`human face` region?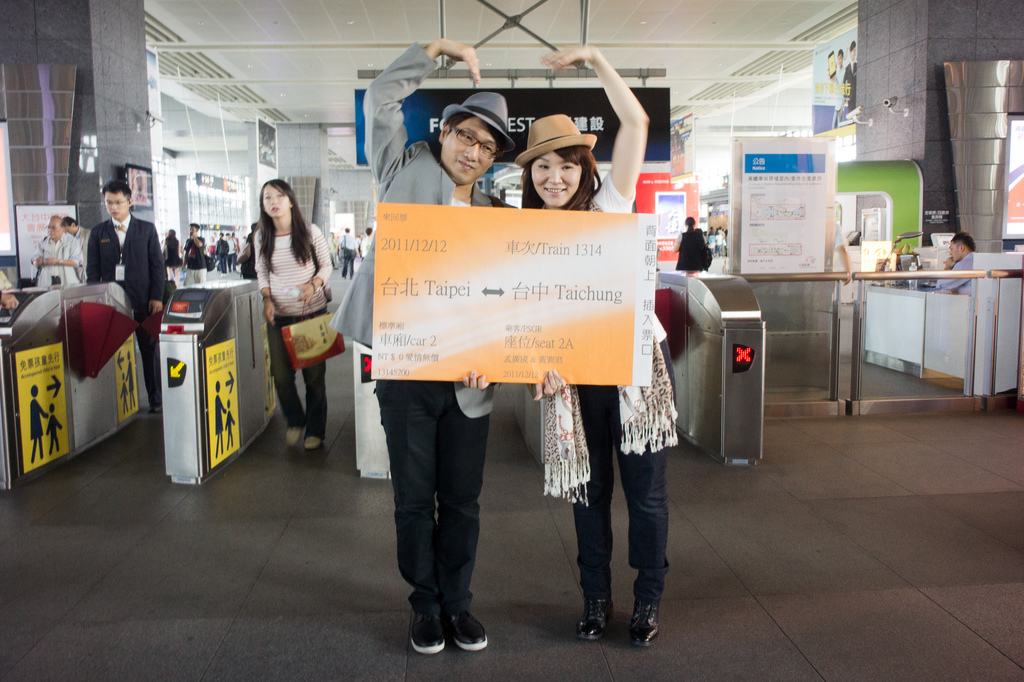
(532, 153, 583, 210)
